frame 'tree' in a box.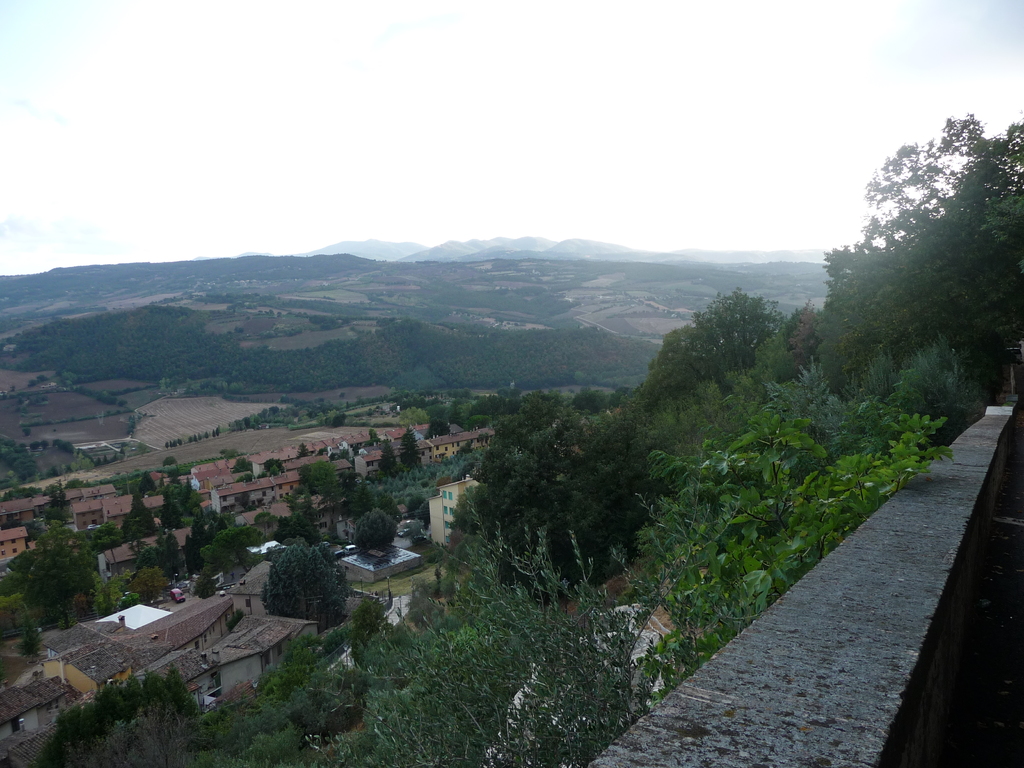
158:497:184:529.
